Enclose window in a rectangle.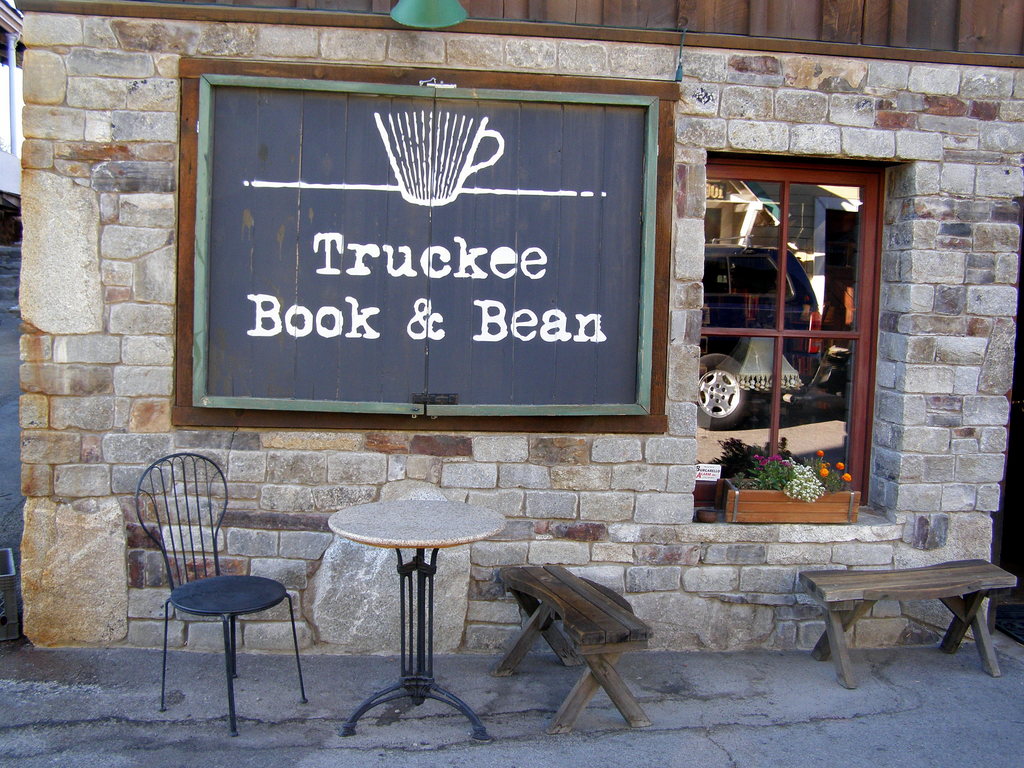
l=692, t=121, r=895, b=501.
